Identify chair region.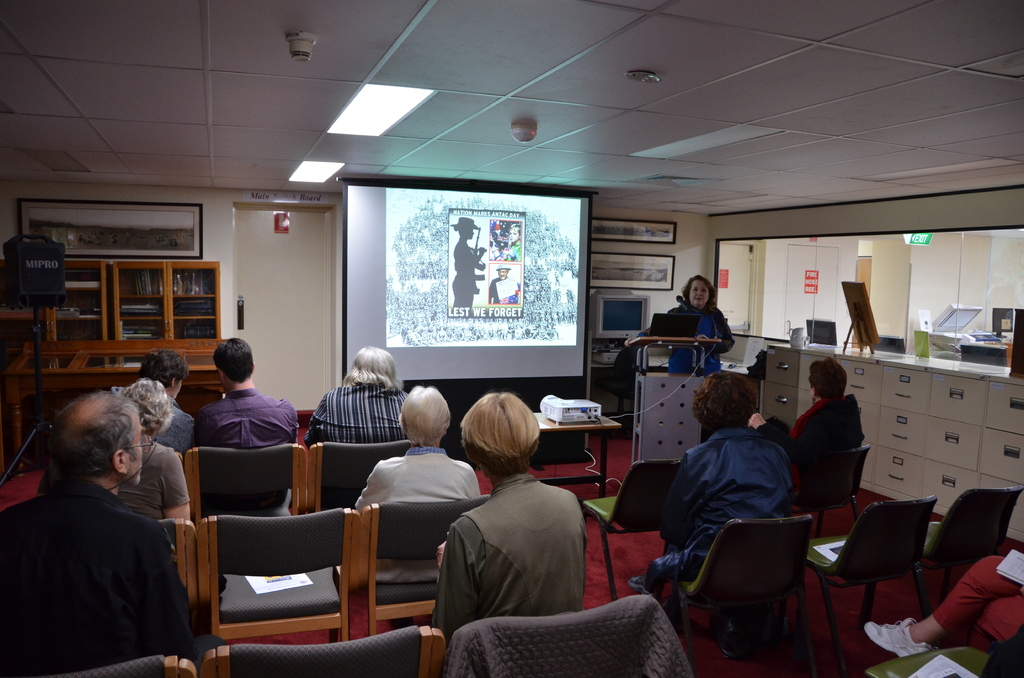
Region: (797, 495, 938, 677).
